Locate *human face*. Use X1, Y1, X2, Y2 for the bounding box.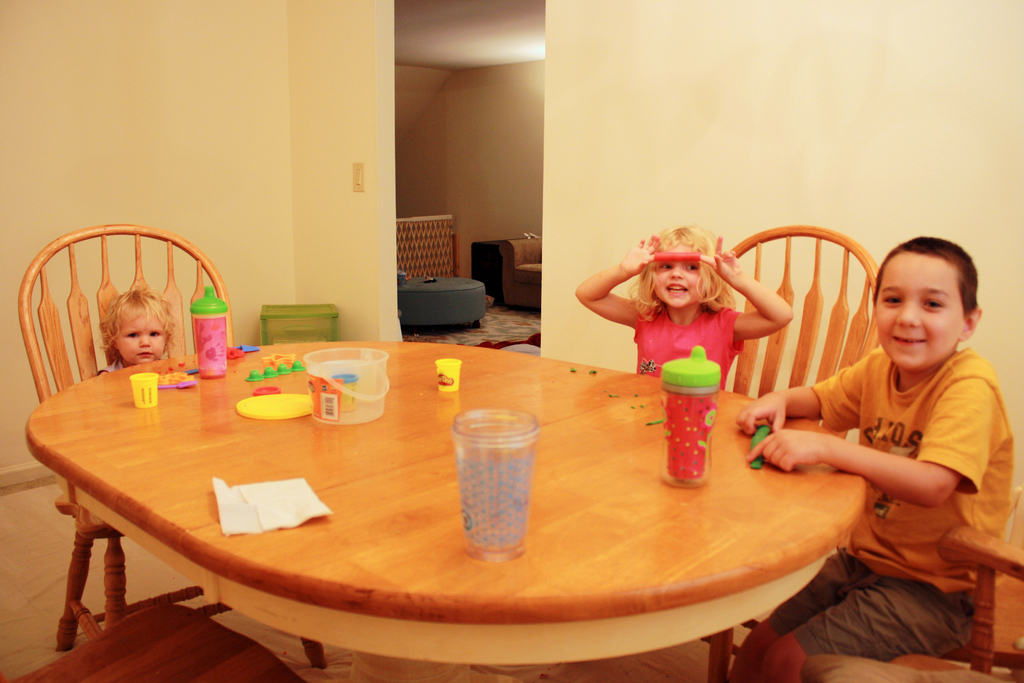
655, 243, 710, 310.
